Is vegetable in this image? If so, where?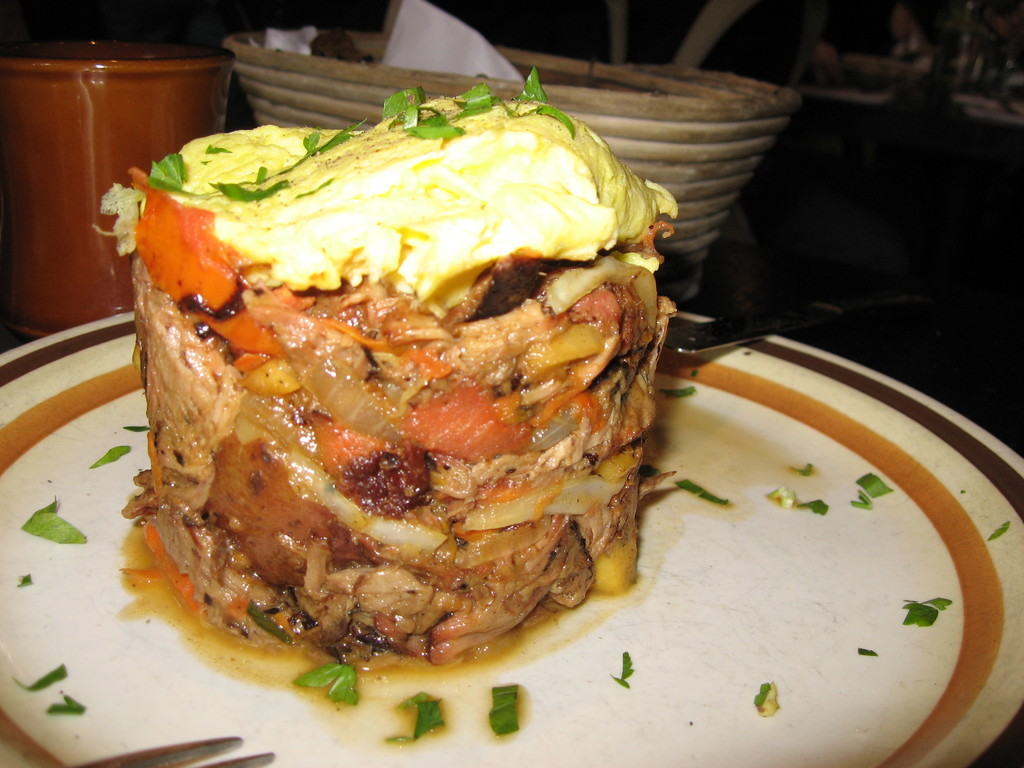
Yes, at <box>849,468,892,509</box>.
